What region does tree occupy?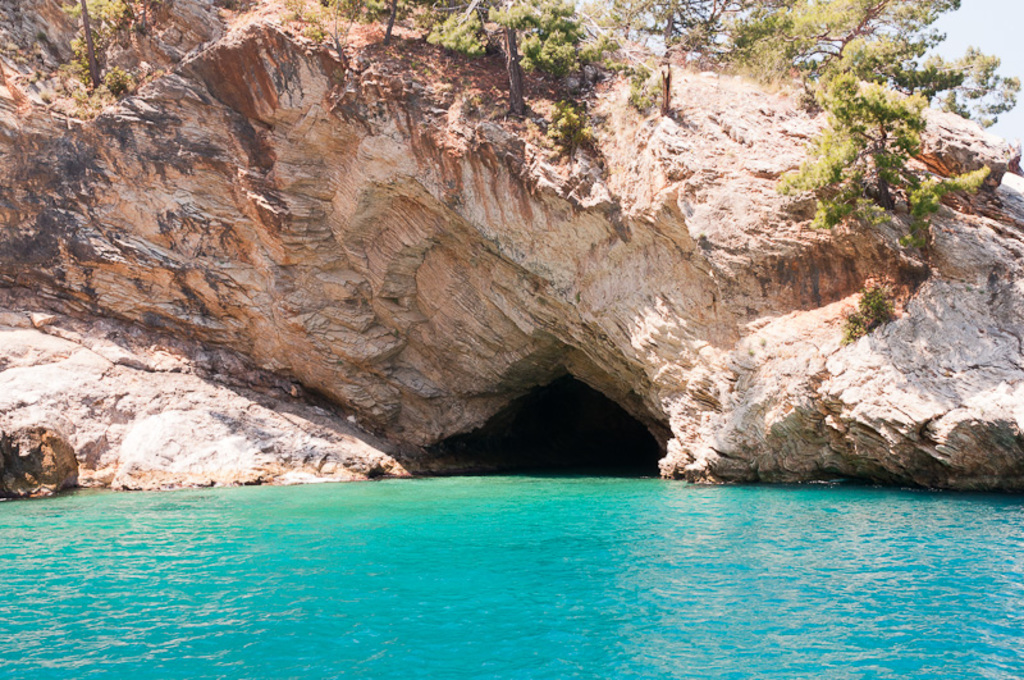
bbox=[788, 40, 968, 273].
